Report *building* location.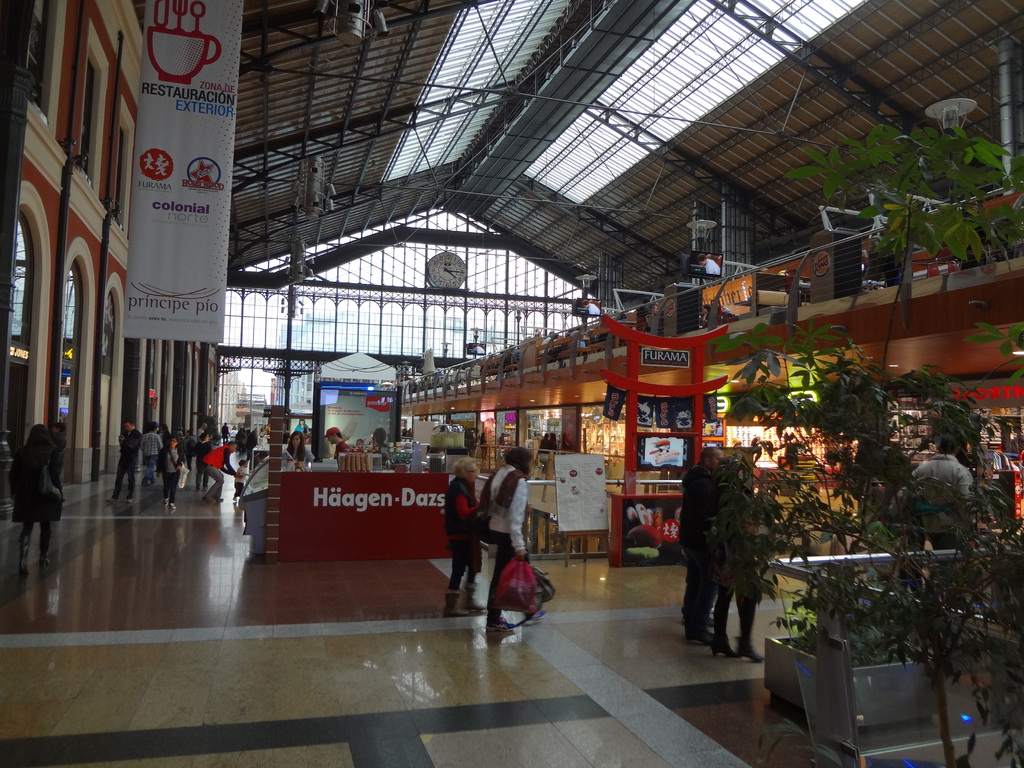
Report: {"x1": 0, "y1": 0, "x2": 1023, "y2": 767}.
